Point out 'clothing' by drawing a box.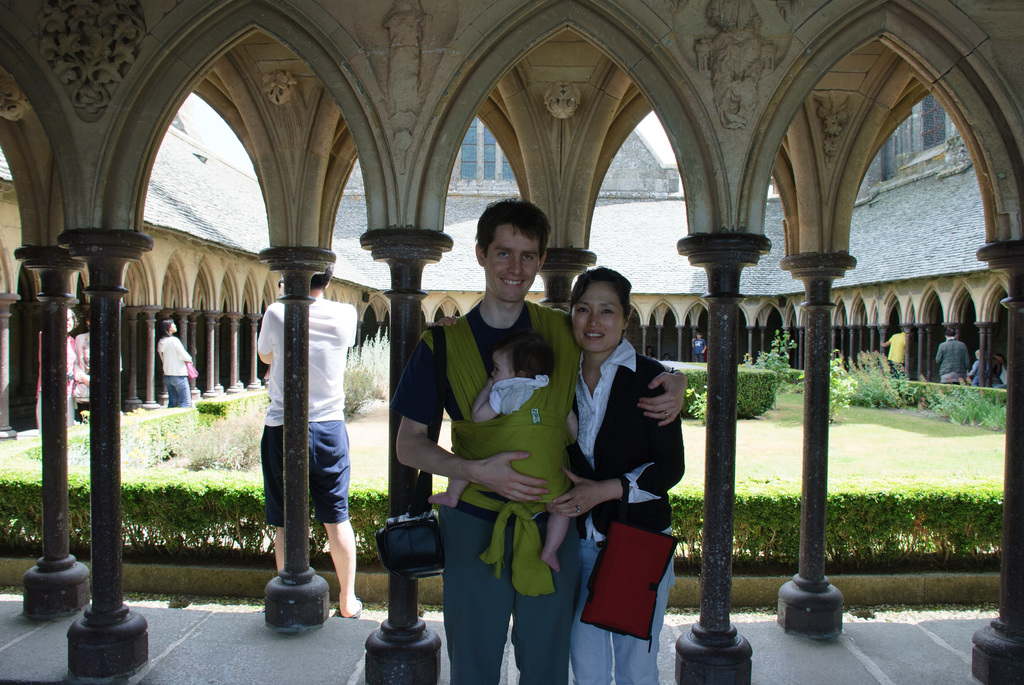
483:366:561:416.
